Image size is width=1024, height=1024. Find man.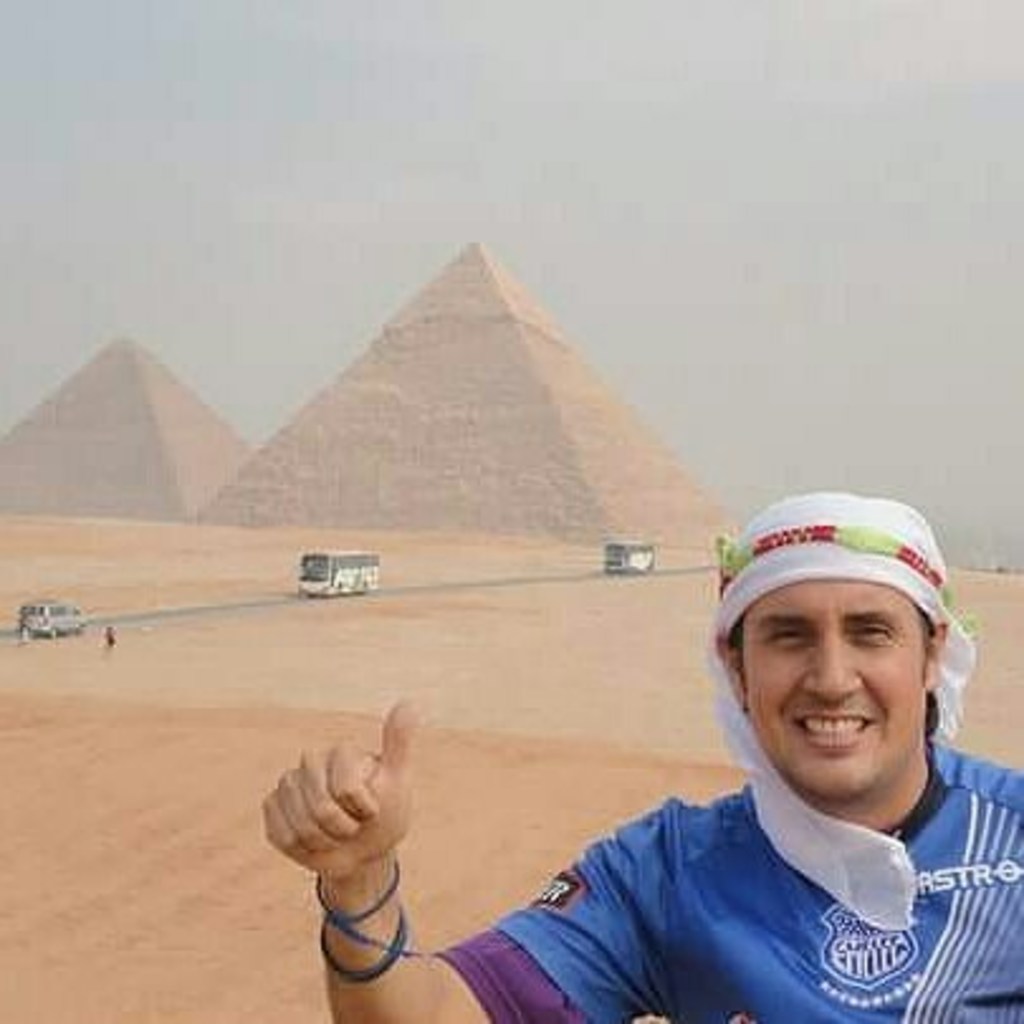
263 491 1021 1021.
